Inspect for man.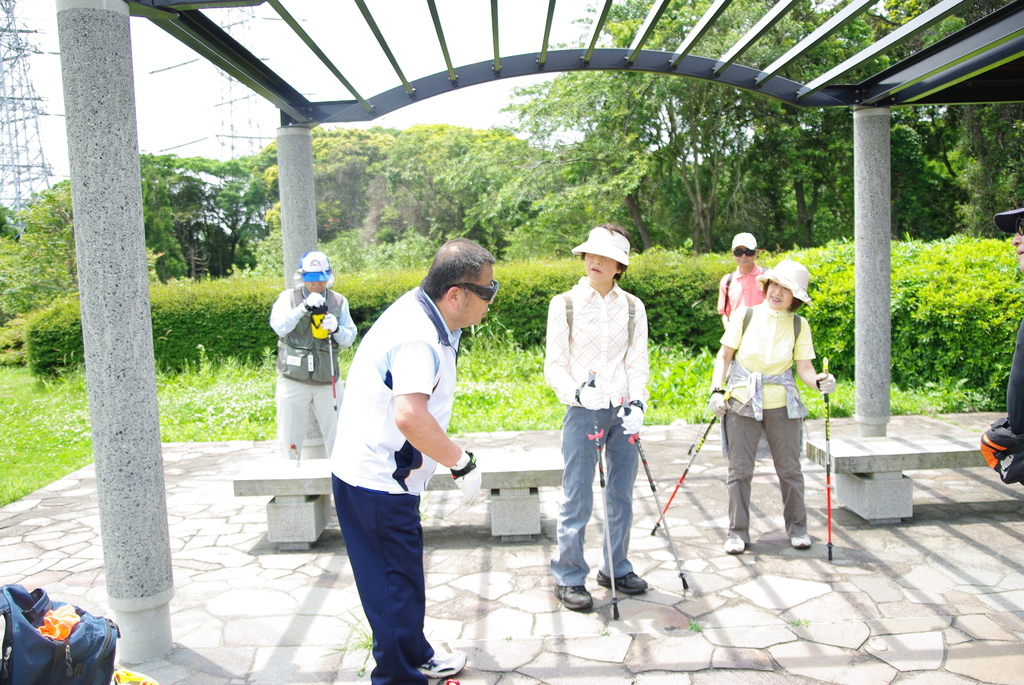
Inspection: {"x1": 271, "y1": 248, "x2": 355, "y2": 454}.
